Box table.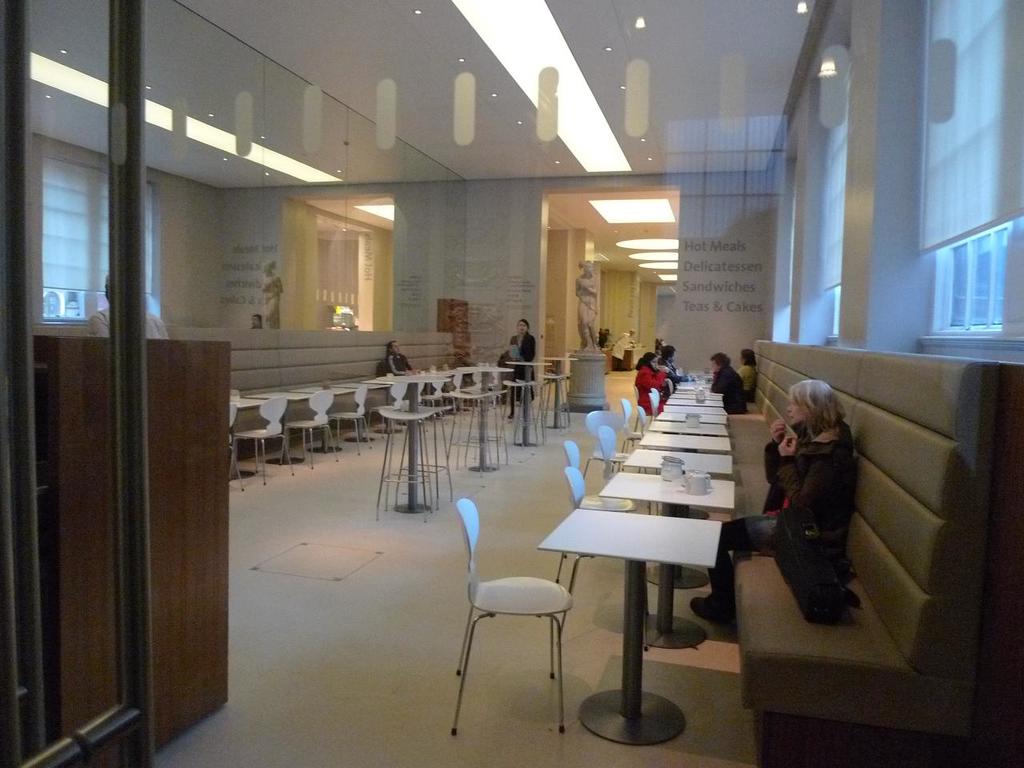
detection(384, 402, 446, 512).
